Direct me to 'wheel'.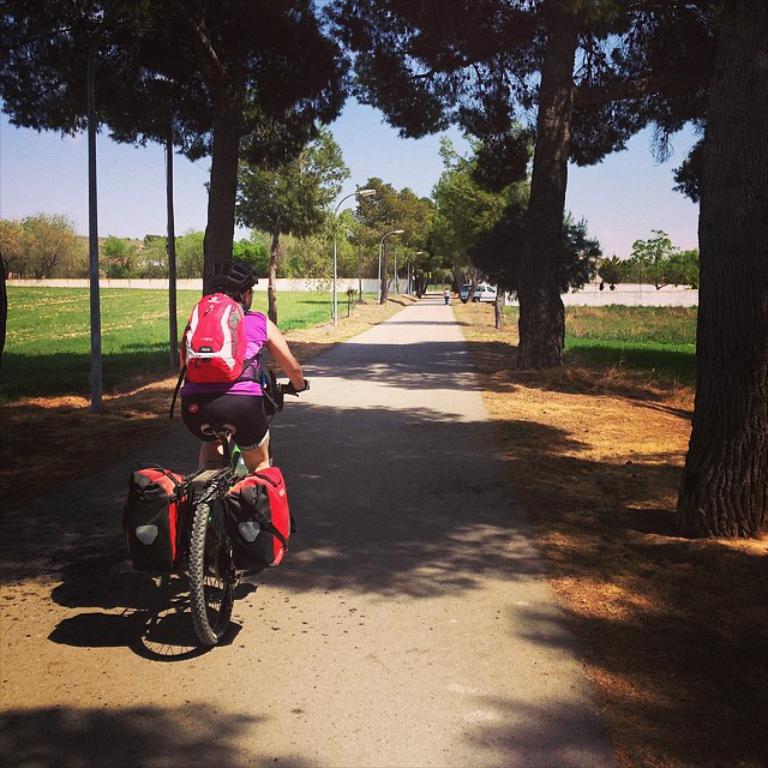
Direction: box(185, 499, 236, 641).
